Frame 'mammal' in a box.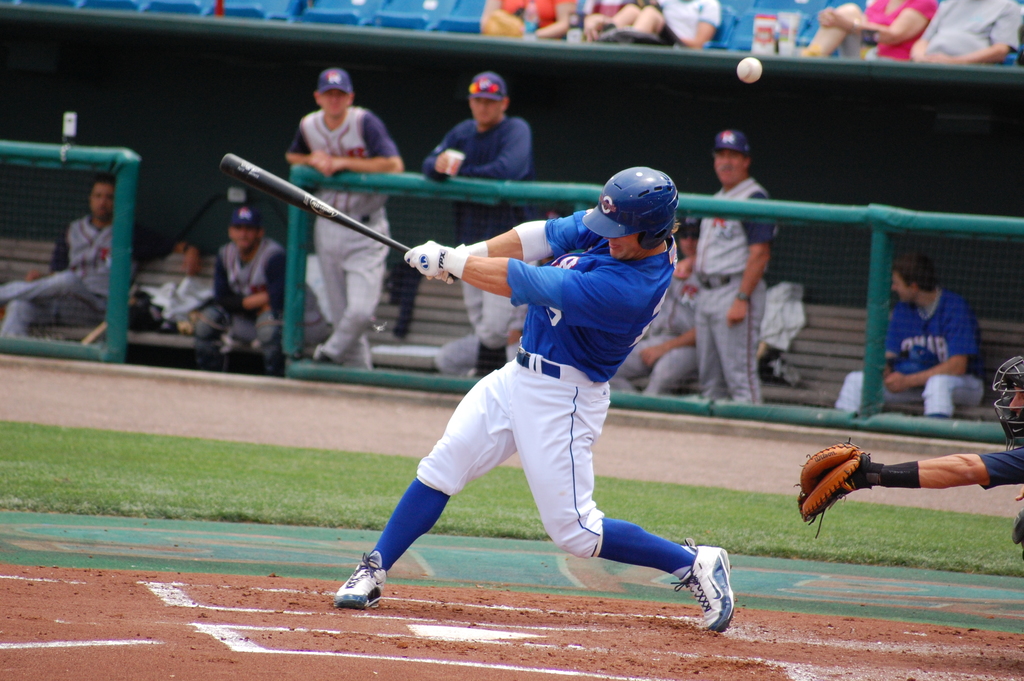
x1=436, y1=281, x2=529, y2=380.
